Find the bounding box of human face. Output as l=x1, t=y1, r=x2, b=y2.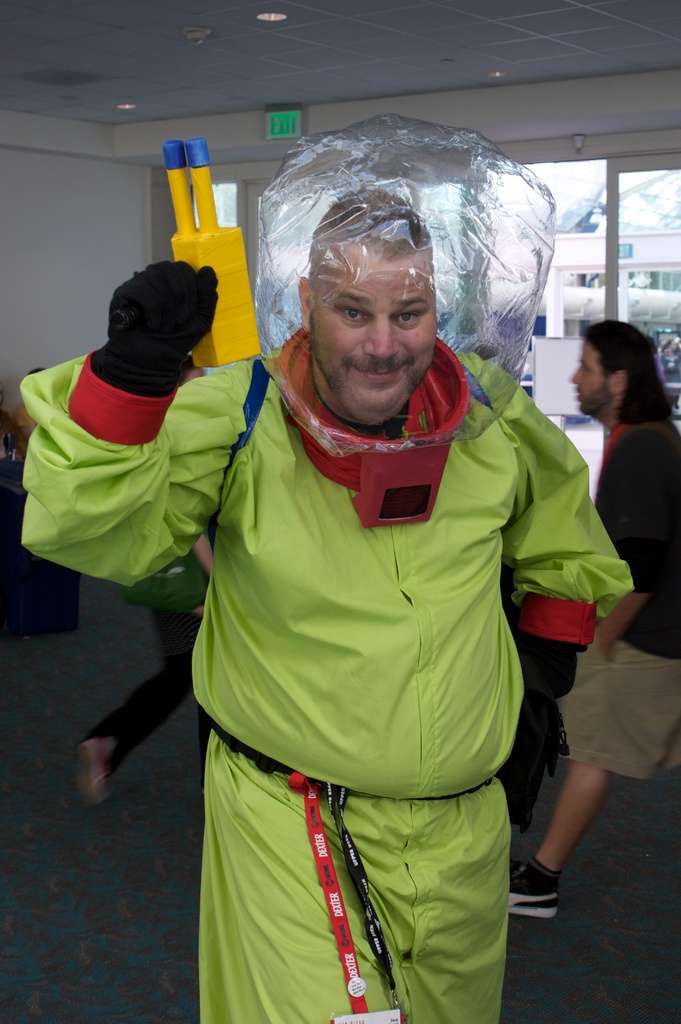
l=569, t=340, r=608, b=413.
